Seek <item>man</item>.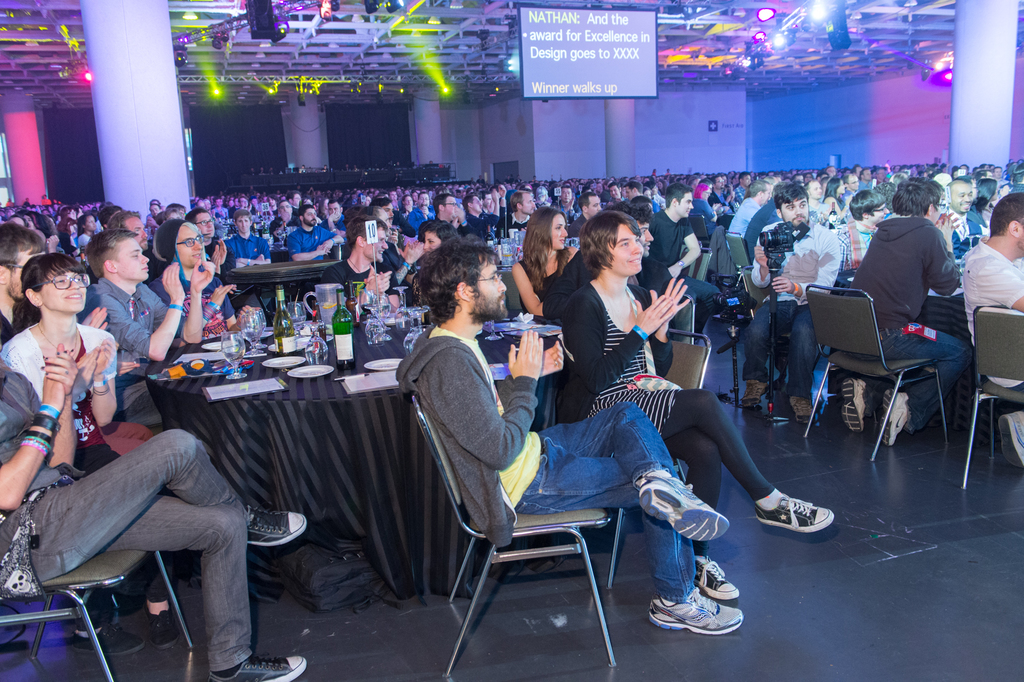
<box>323,217,404,315</box>.
